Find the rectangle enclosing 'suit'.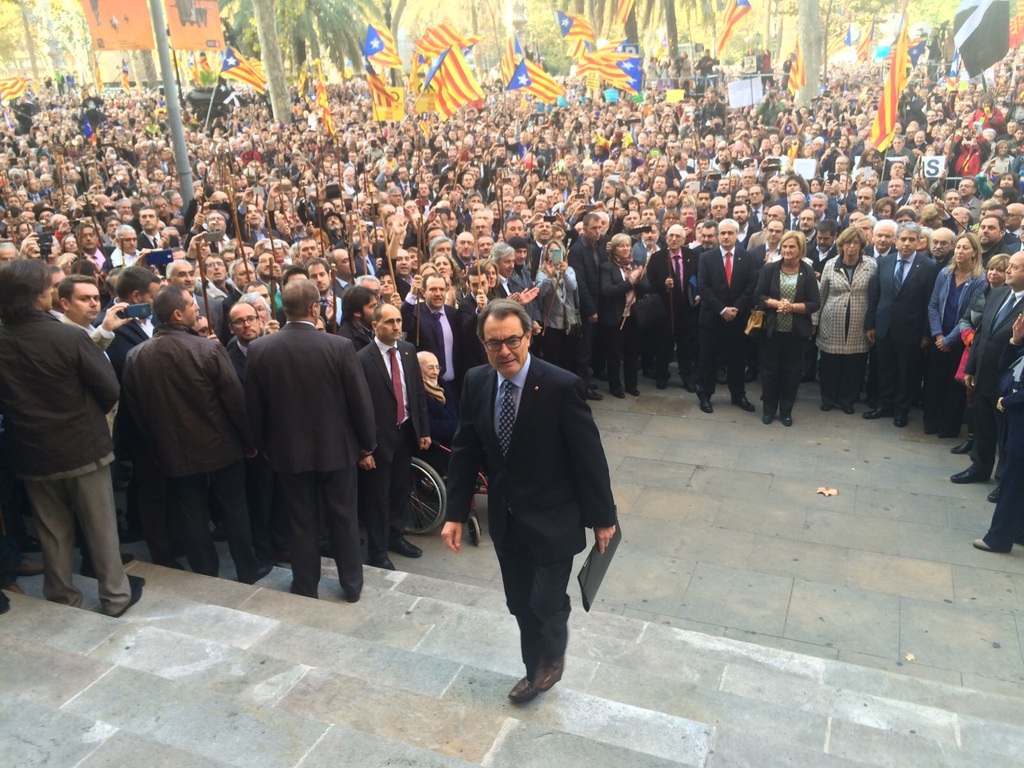
crop(237, 202, 289, 246).
